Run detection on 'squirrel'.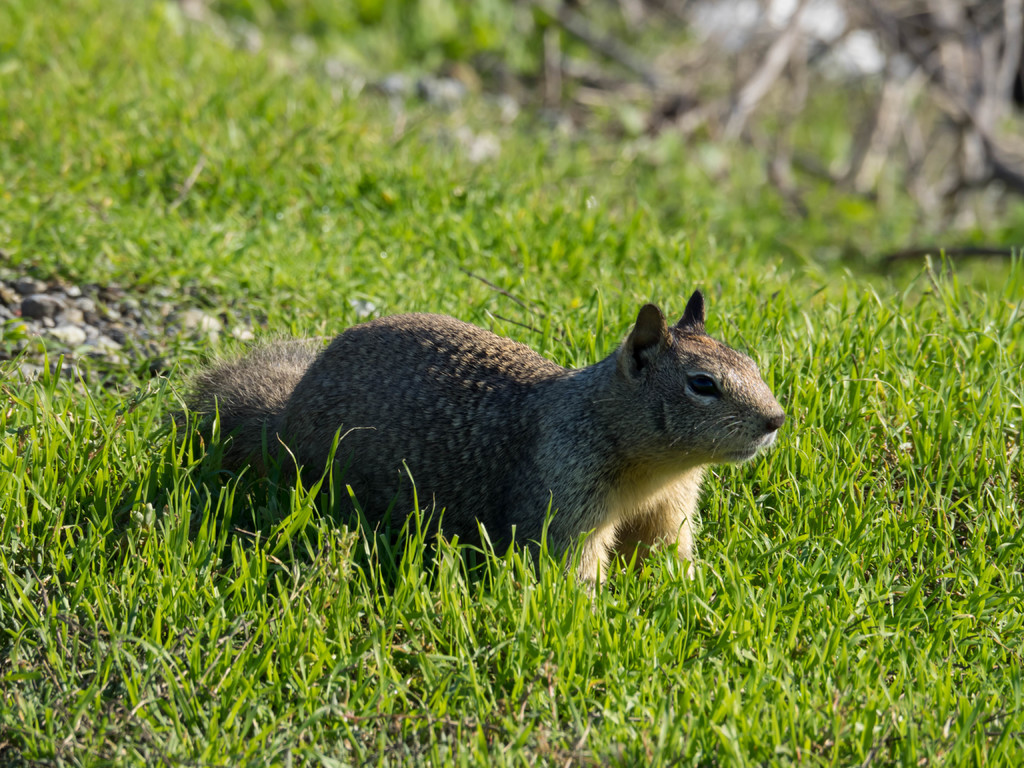
Result: 172:269:806:609.
